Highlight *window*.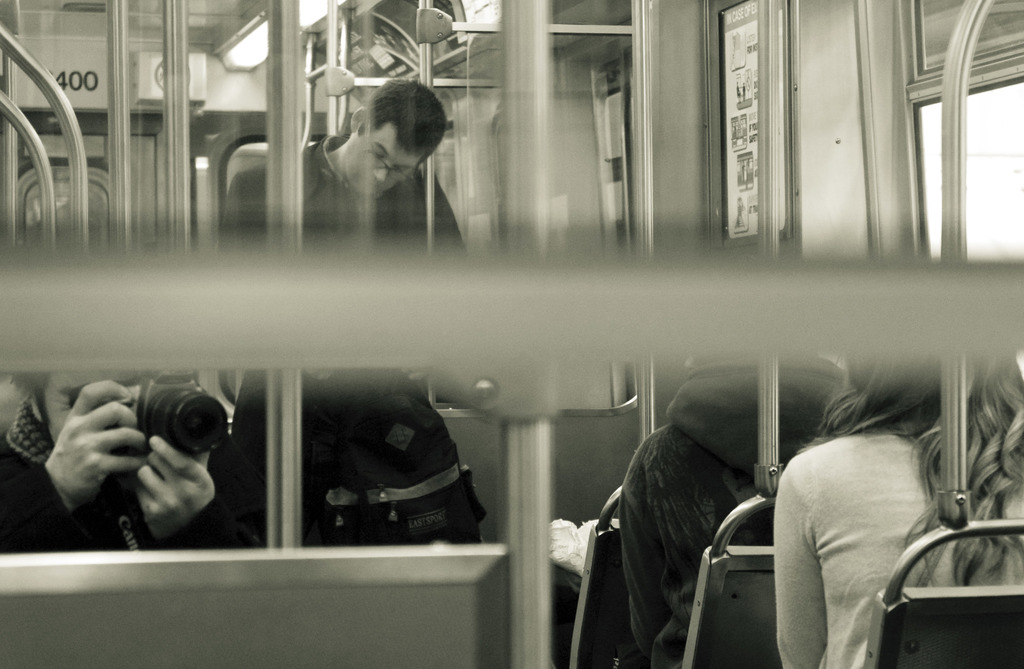
Highlighted region: region(905, 77, 1023, 259).
